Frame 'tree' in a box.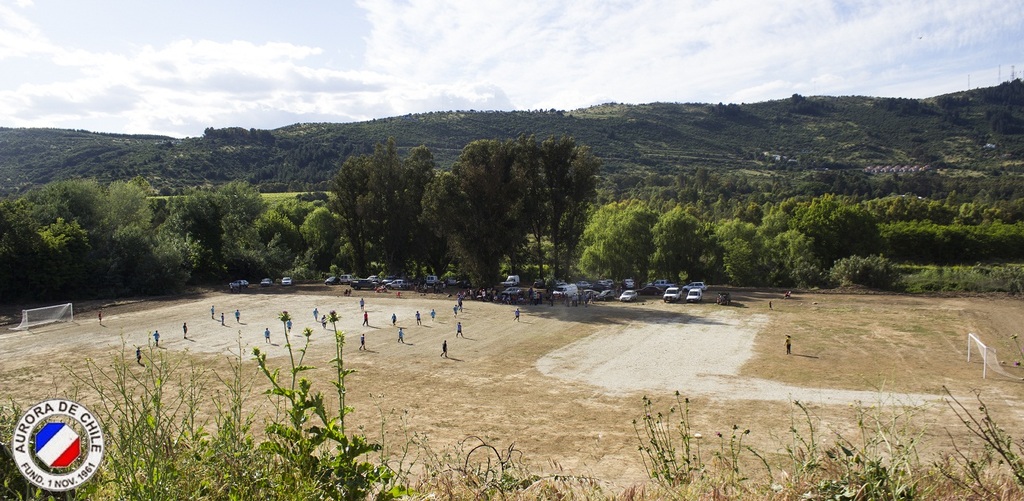
locate(0, 194, 56, 322).
